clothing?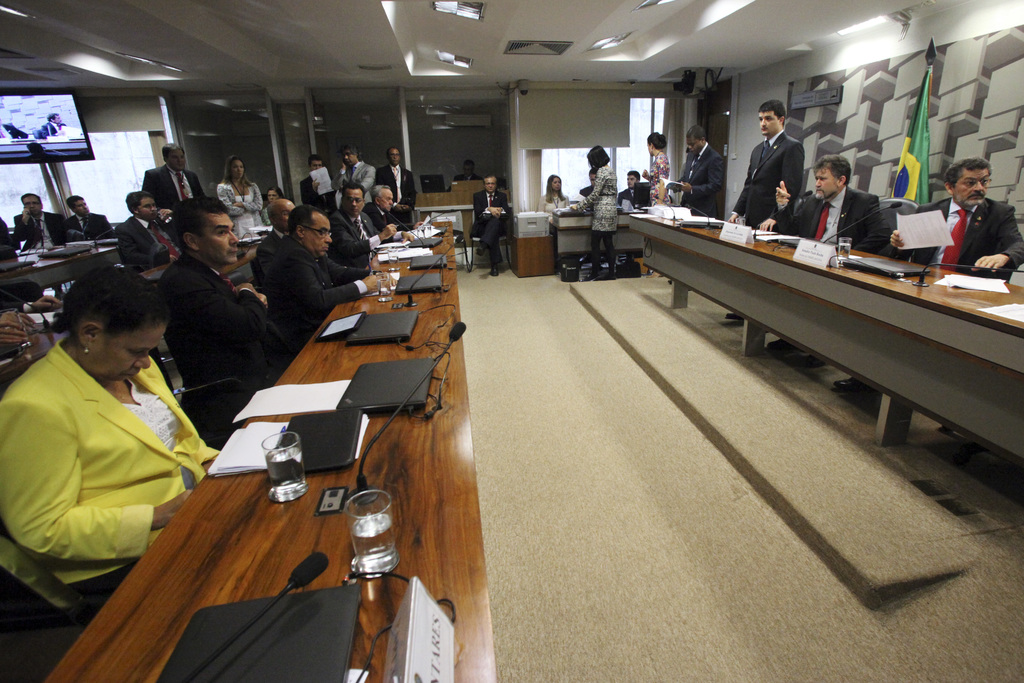
BBox(215, 177, 264, 248)
